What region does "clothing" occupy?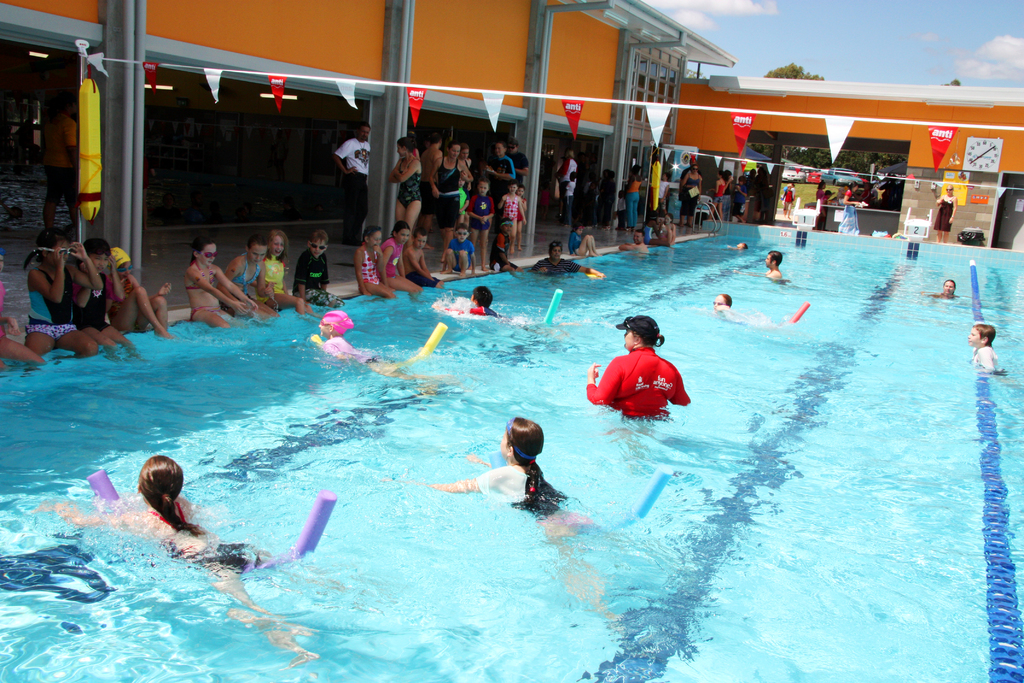
Rect(860, 189, 871, 208).
